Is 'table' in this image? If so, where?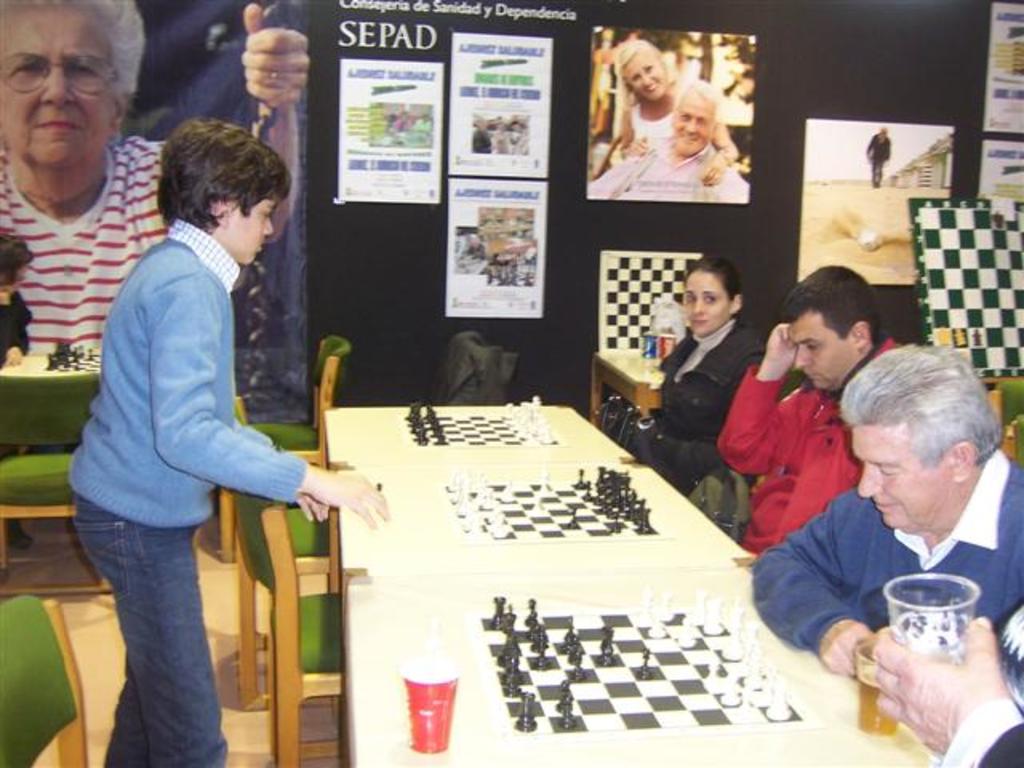
Yes, at box(2, 341, 101, 374).
